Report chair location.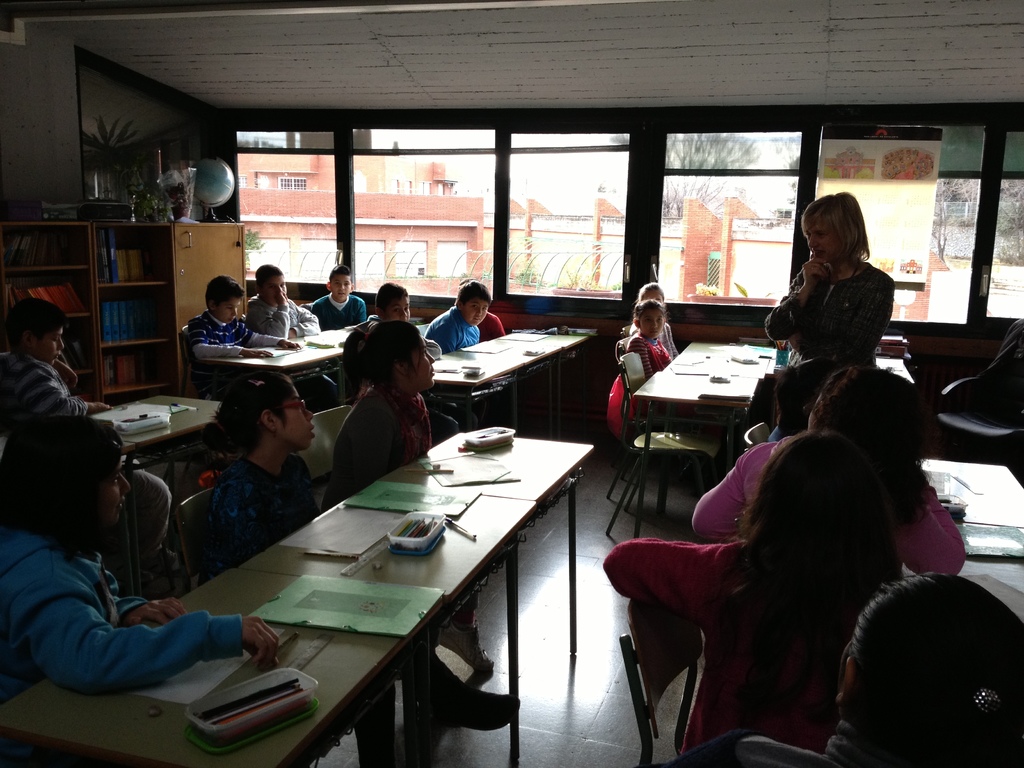
Report: x1=296, y1=404, x2=361, y2=509.
